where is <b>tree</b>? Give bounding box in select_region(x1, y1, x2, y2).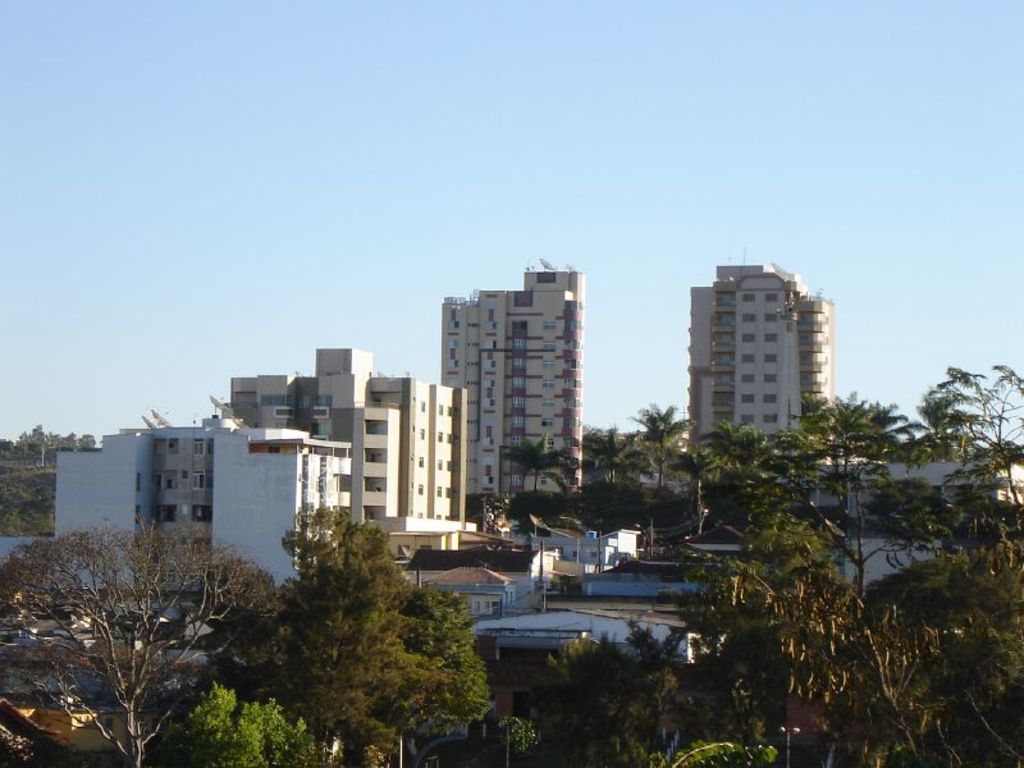
select_region(585, 426, 648, 517).
